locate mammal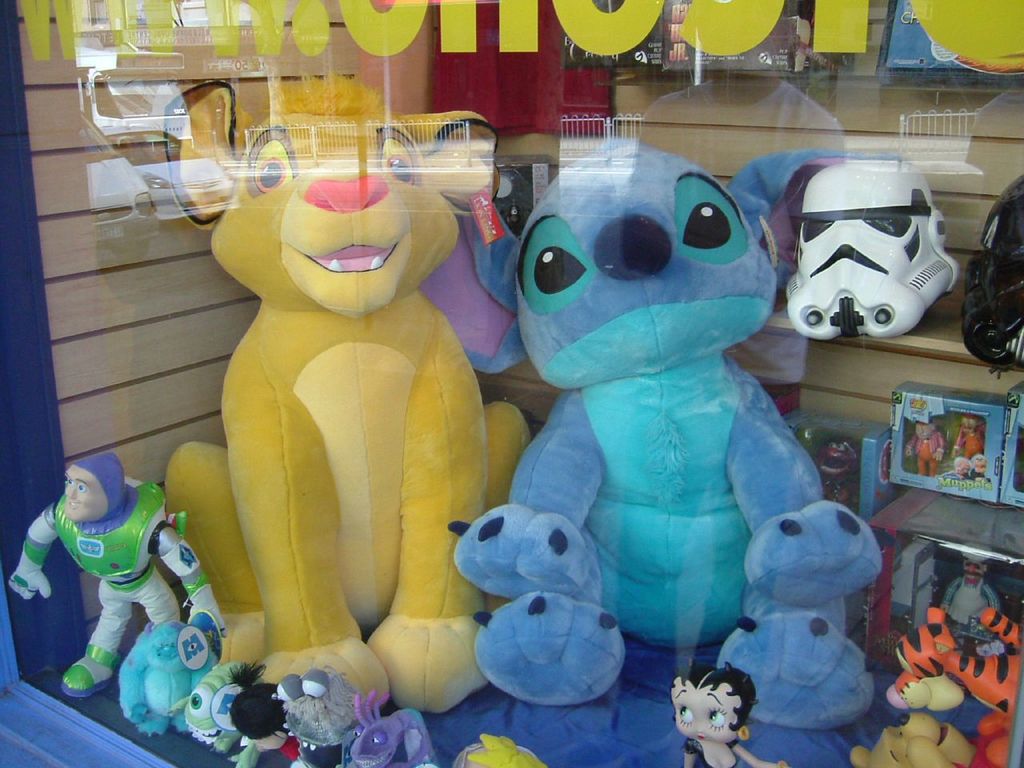
bbox=[953, 409, 987, 466]
